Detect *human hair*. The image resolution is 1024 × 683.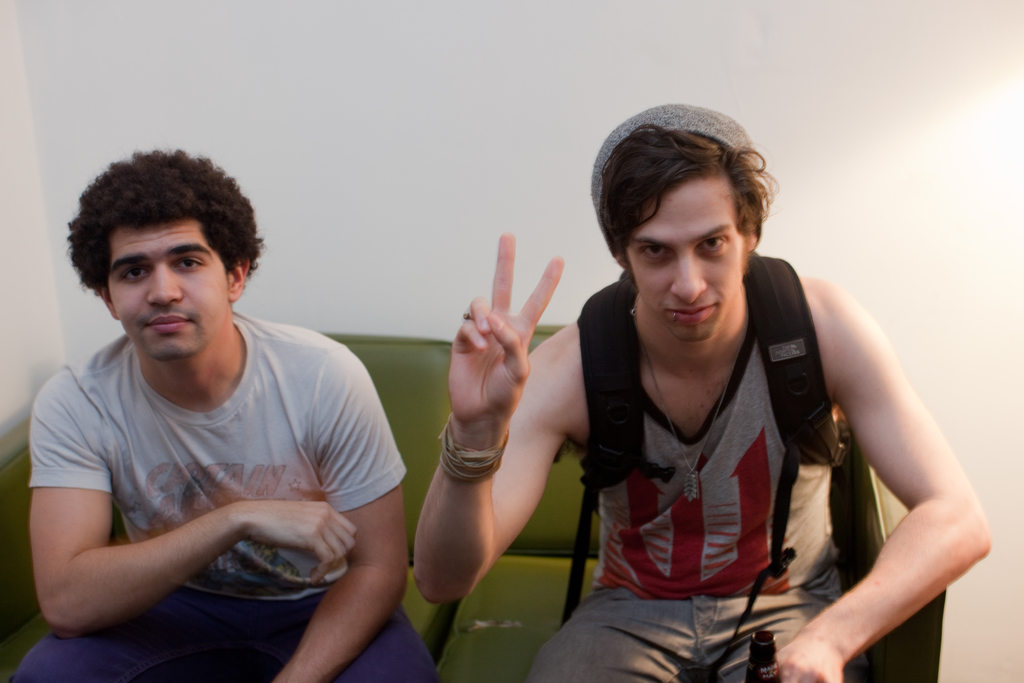
<box>593,117,774,265</box>.
